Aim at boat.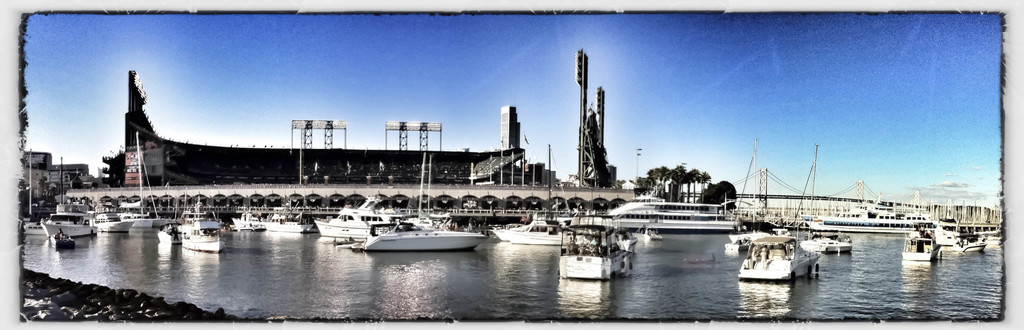
Aimed at 125:128:160:230.
